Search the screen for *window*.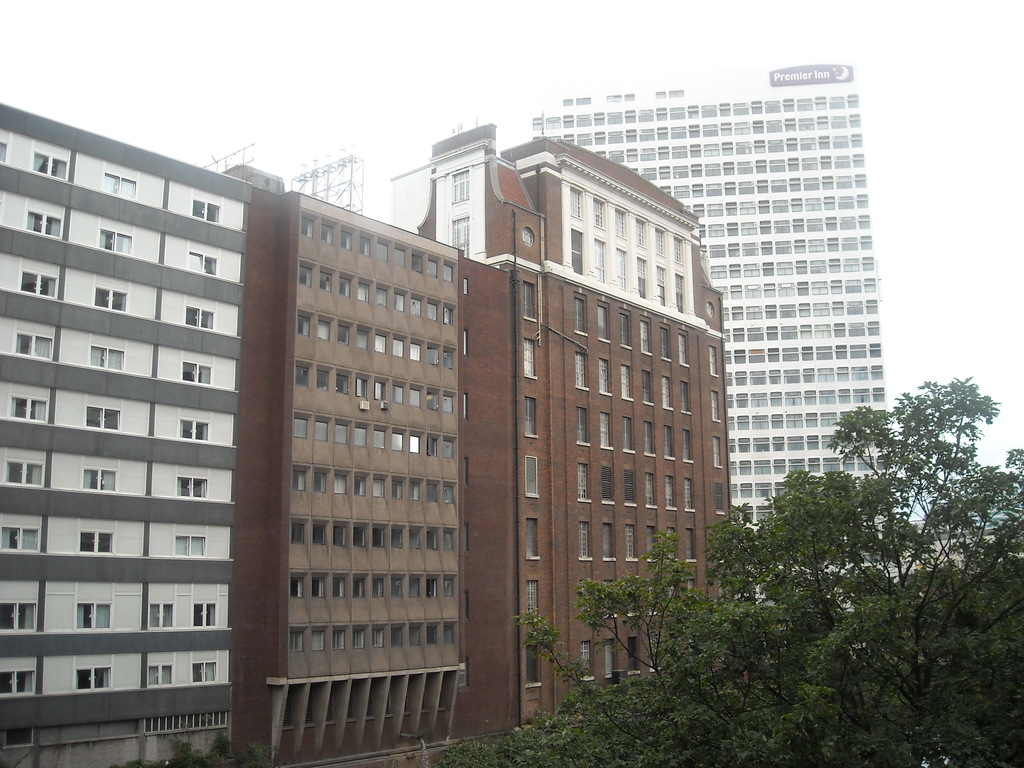
Found at left=374, top=380, right=385, bottom=400.
